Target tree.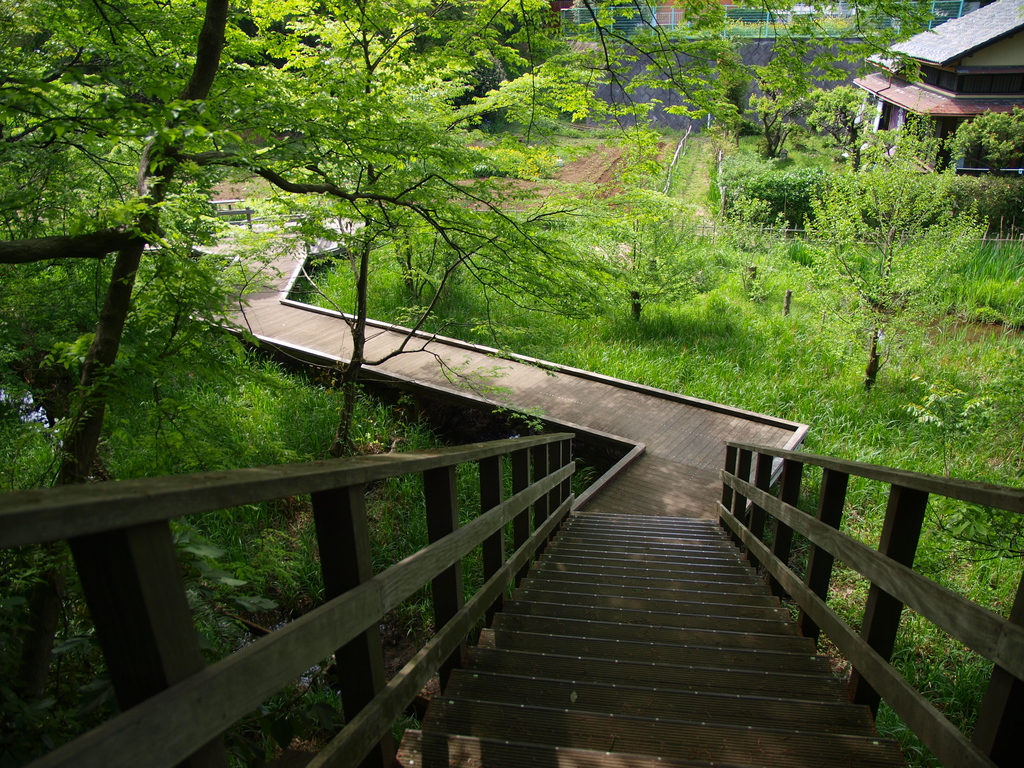
Target region: {"left": 809, "top": 127, "right": 988, "bottom": 452}.
